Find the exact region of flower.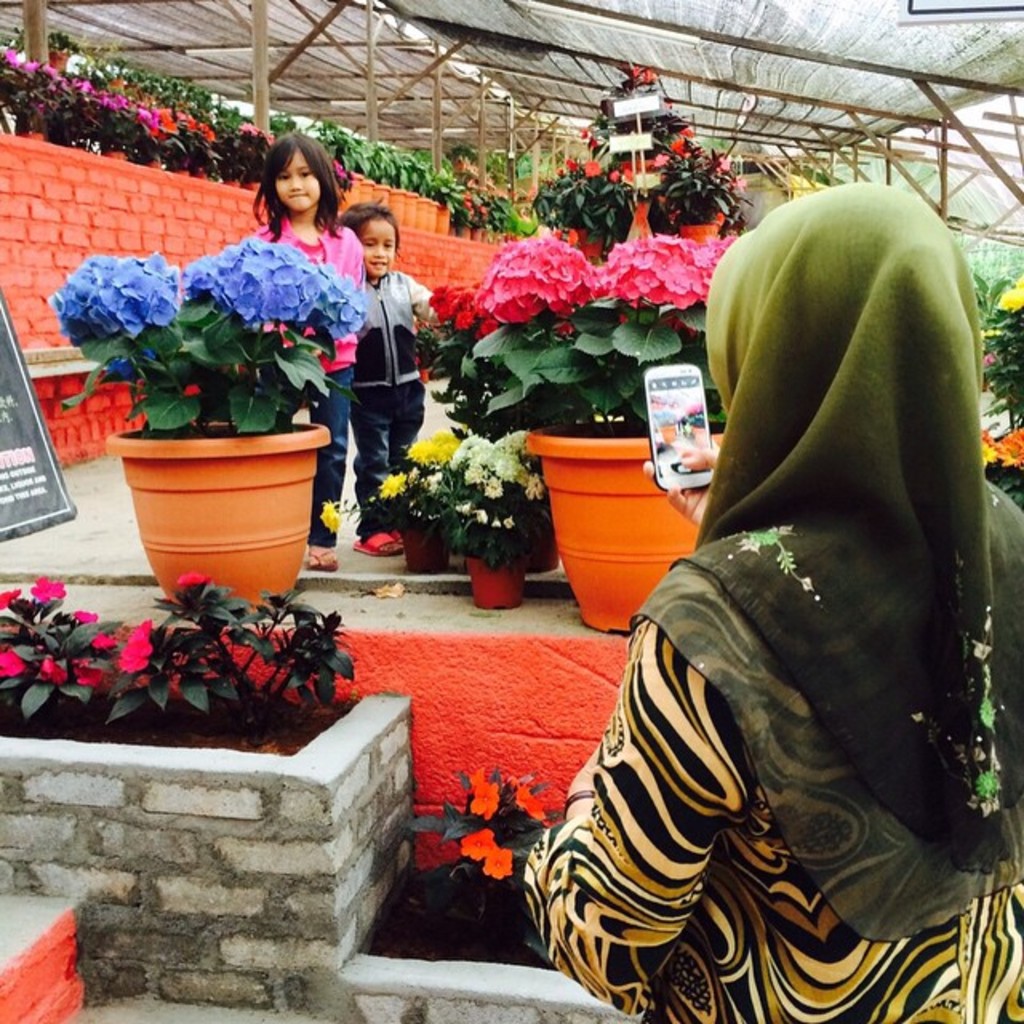
Exact region: detection(997, 280, 1022, 315).
